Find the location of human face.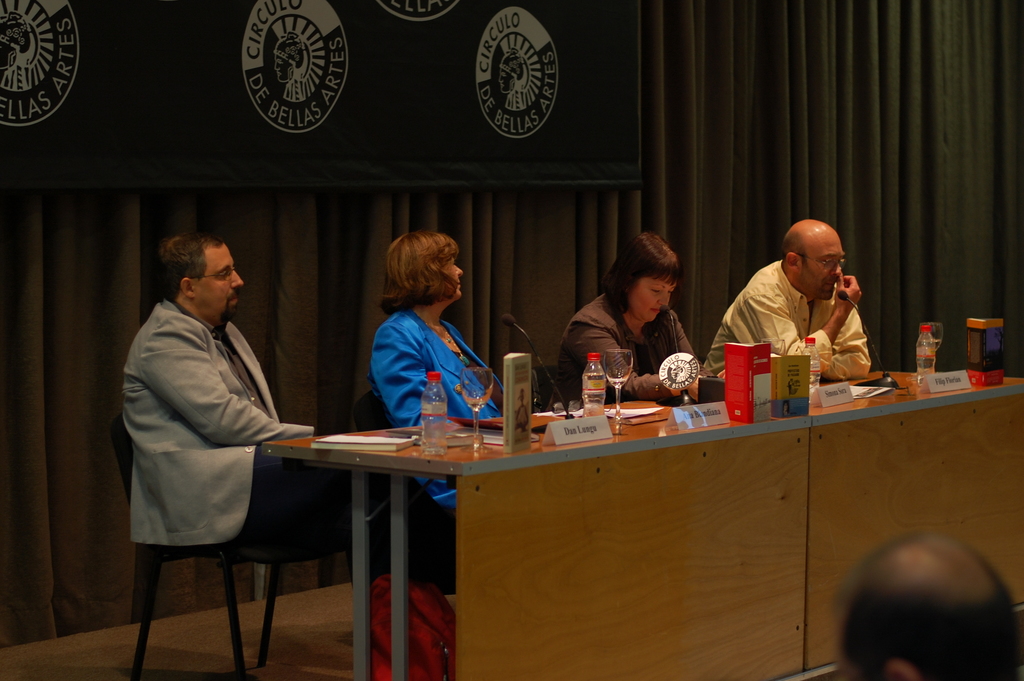
Location: bbox=[444, 259, 465, 301].
